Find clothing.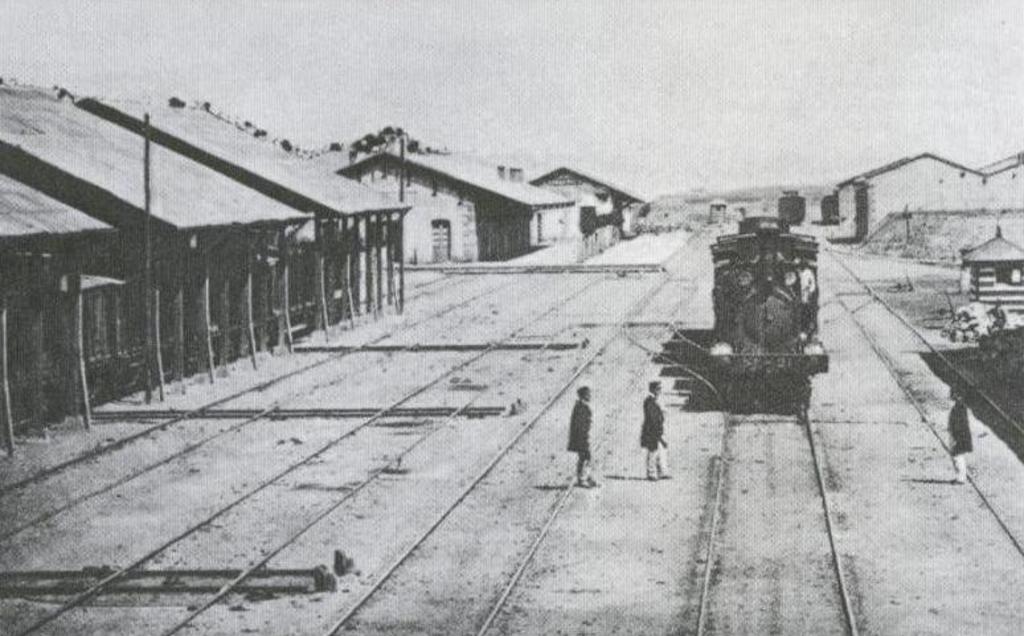
bbox(572, 399, 598, 495).
